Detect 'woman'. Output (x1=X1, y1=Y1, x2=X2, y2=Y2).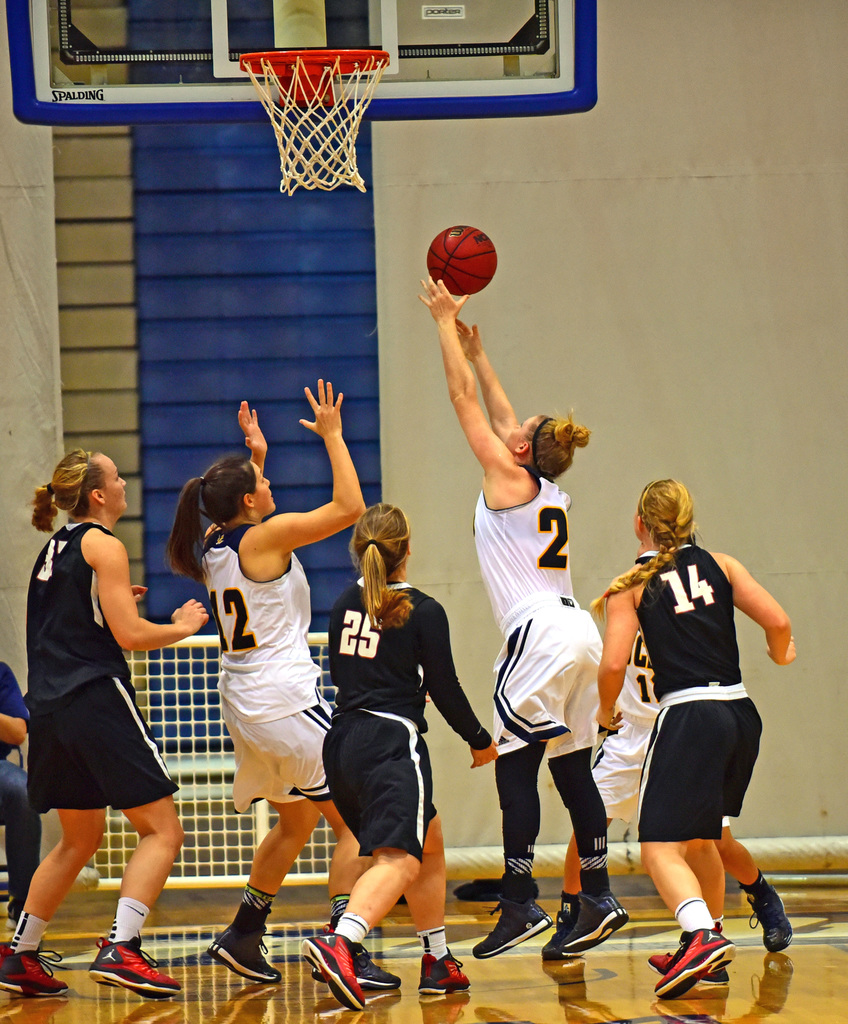
(x1=301, y1=501, x2=497, y2=1013).
